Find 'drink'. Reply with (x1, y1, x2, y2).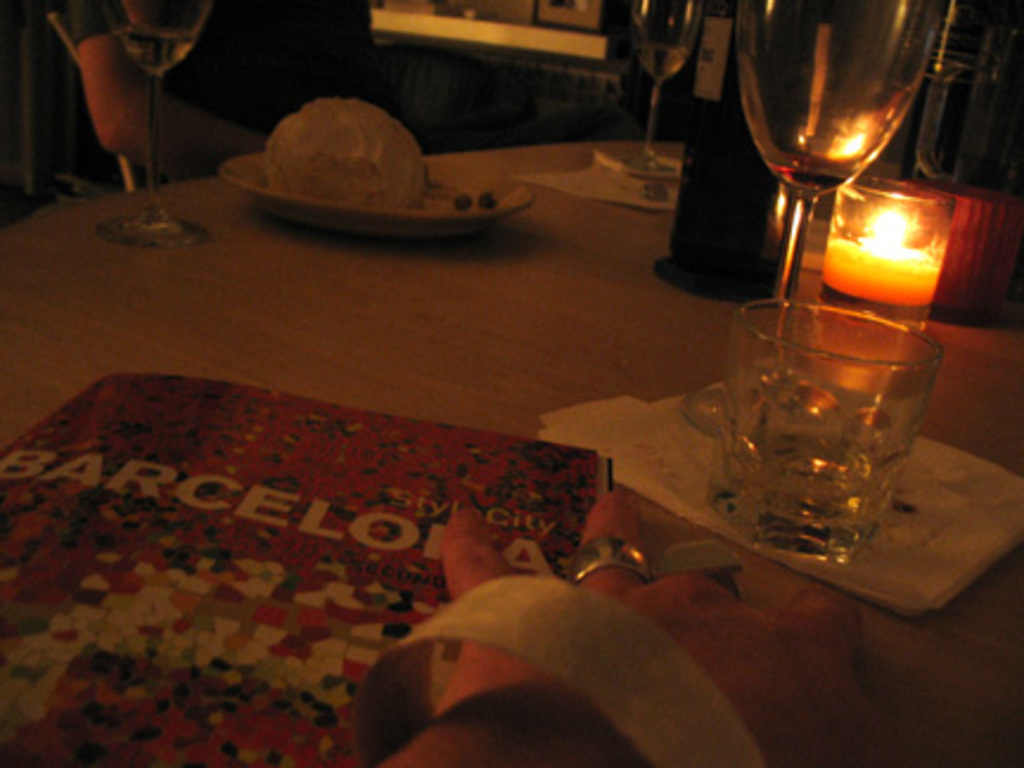
(768, 164, 849, 187).
